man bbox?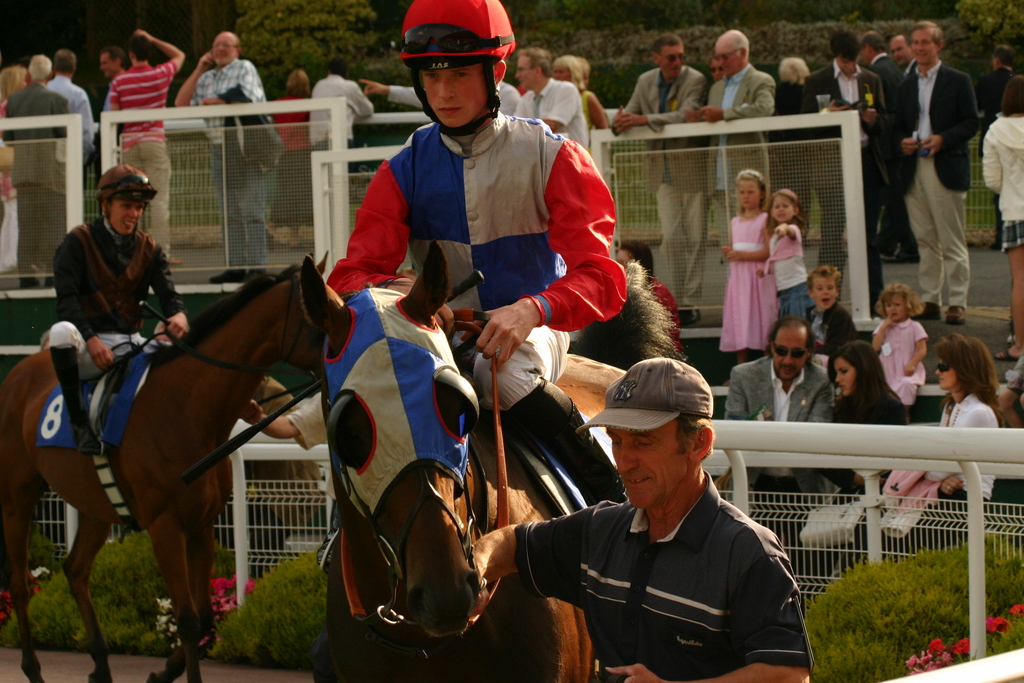
[512,46,591,163]
